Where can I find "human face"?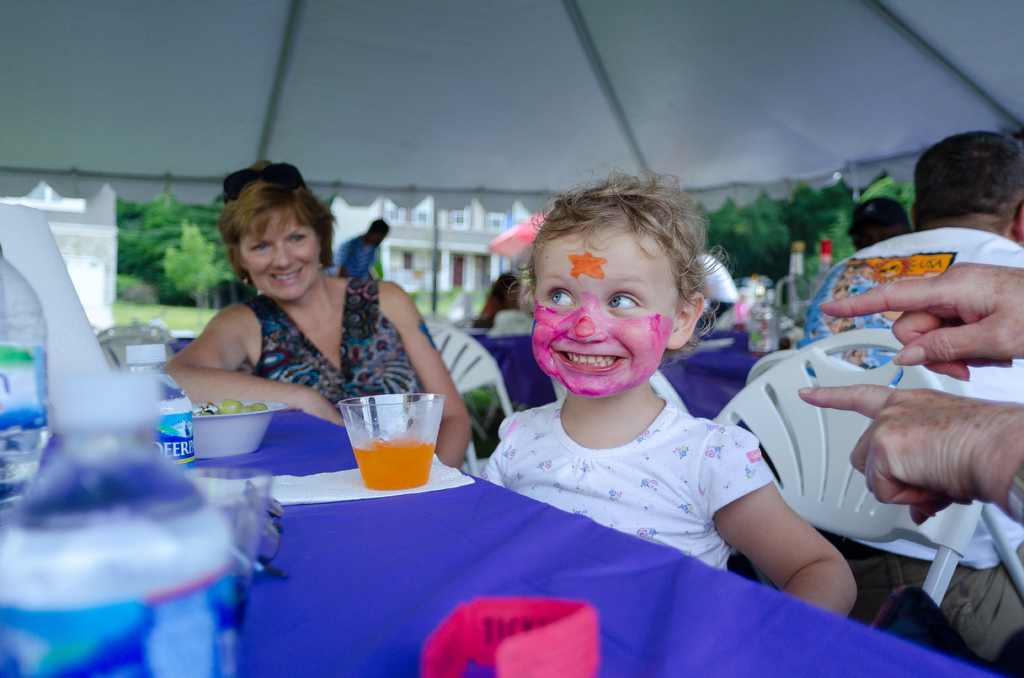
You can find it at locate(243, 223, 318, 302).
